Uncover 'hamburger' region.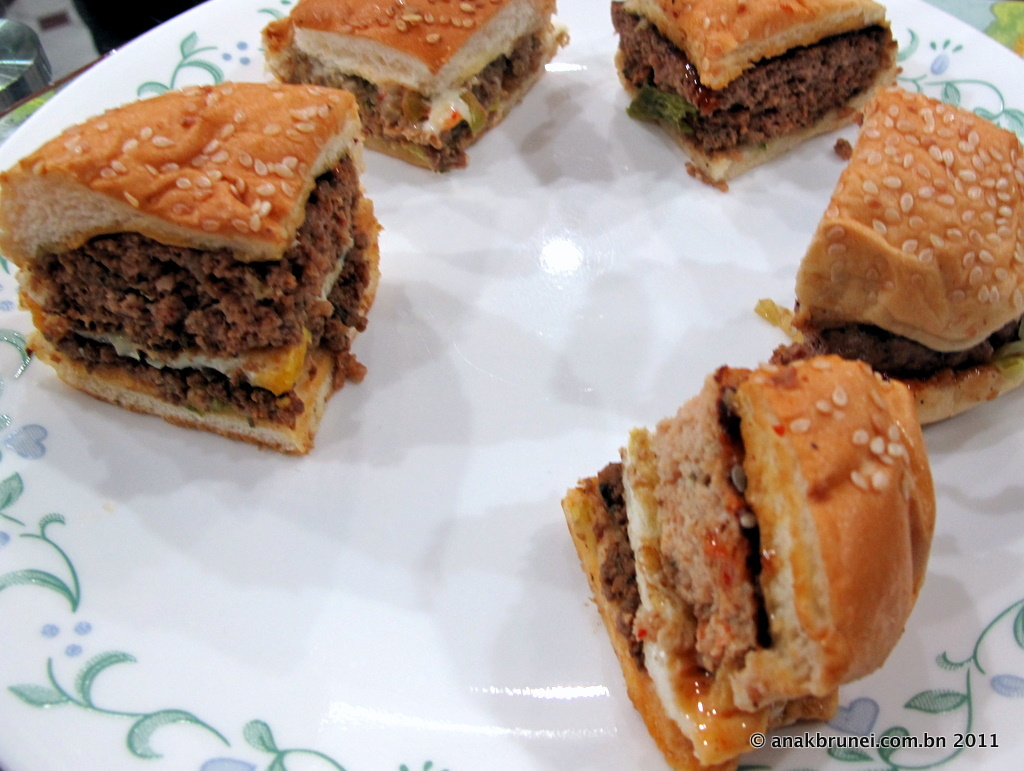
Uncovered: bbox=[616, 0, 897, 190].
